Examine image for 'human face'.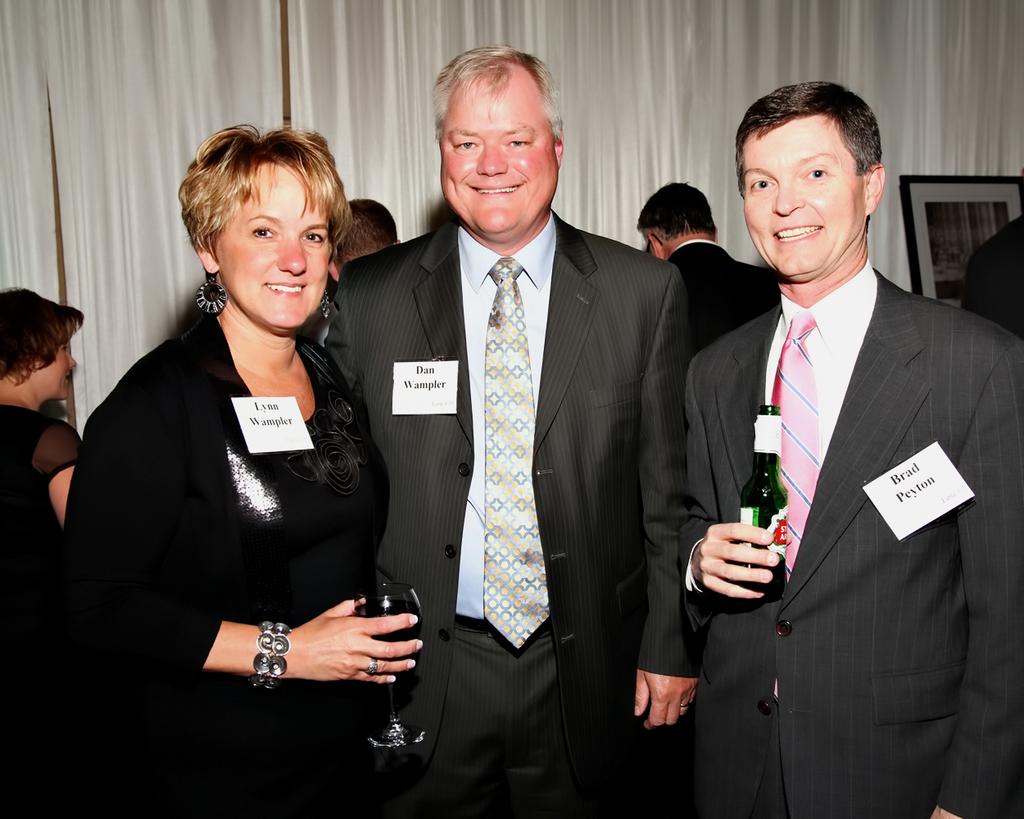
Examination result: bbox=(442, 75, 557, 229).
